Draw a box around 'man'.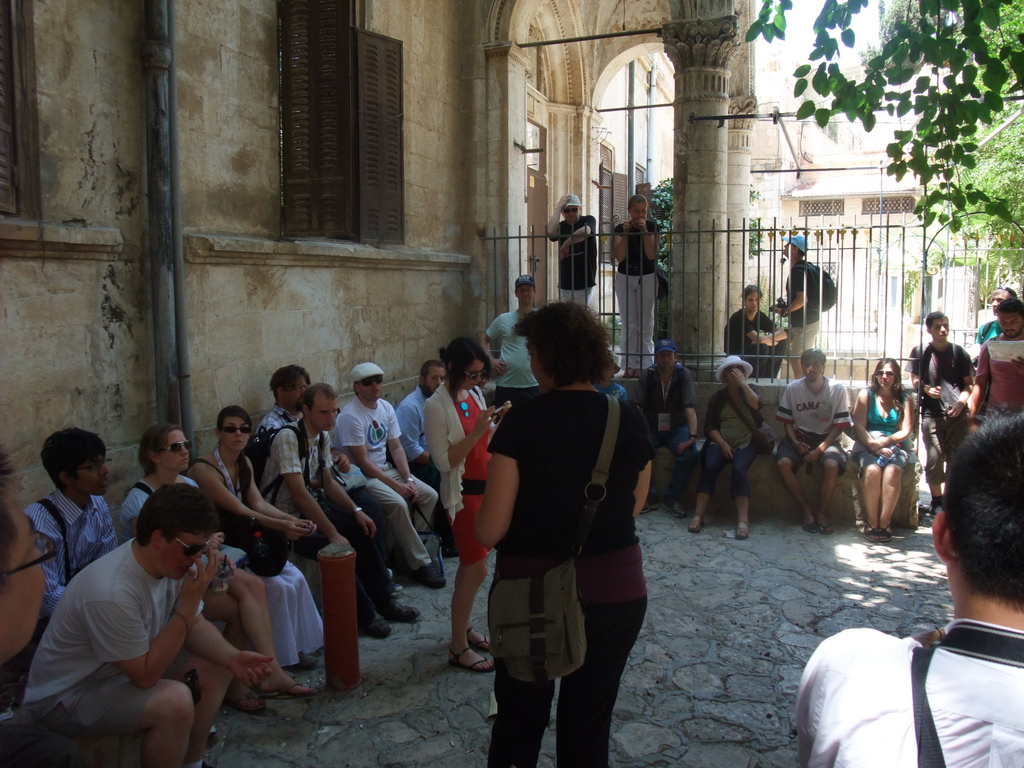
l=255, t=366, r=309, b=456.
